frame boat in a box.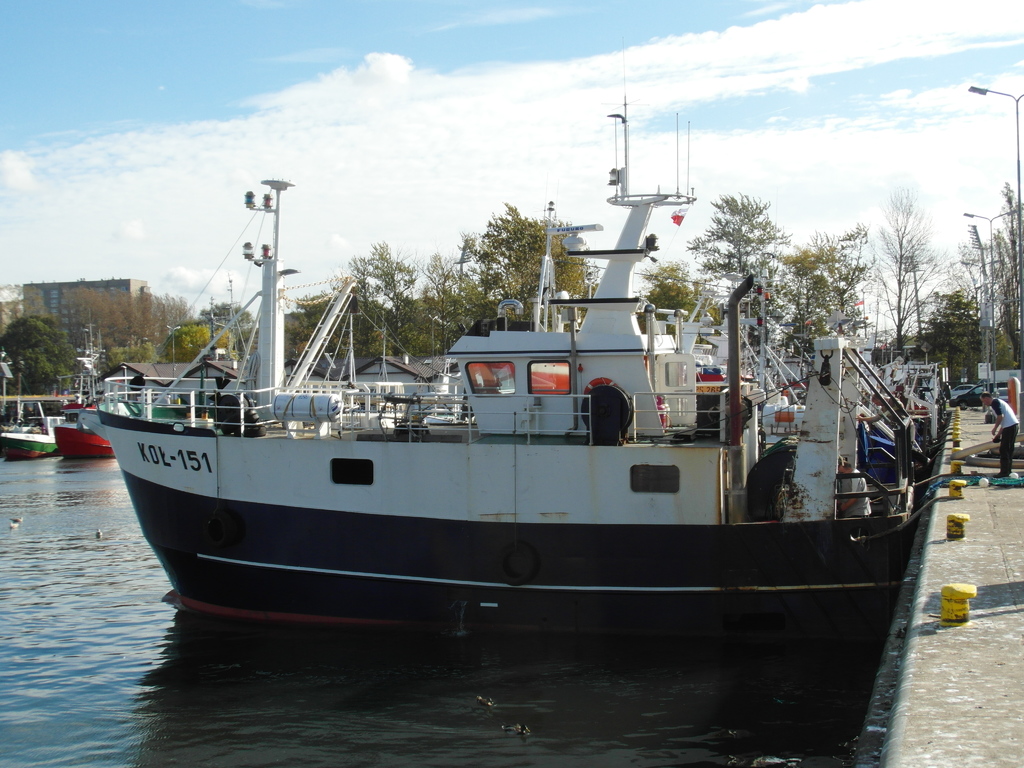
0:420:59:471.
